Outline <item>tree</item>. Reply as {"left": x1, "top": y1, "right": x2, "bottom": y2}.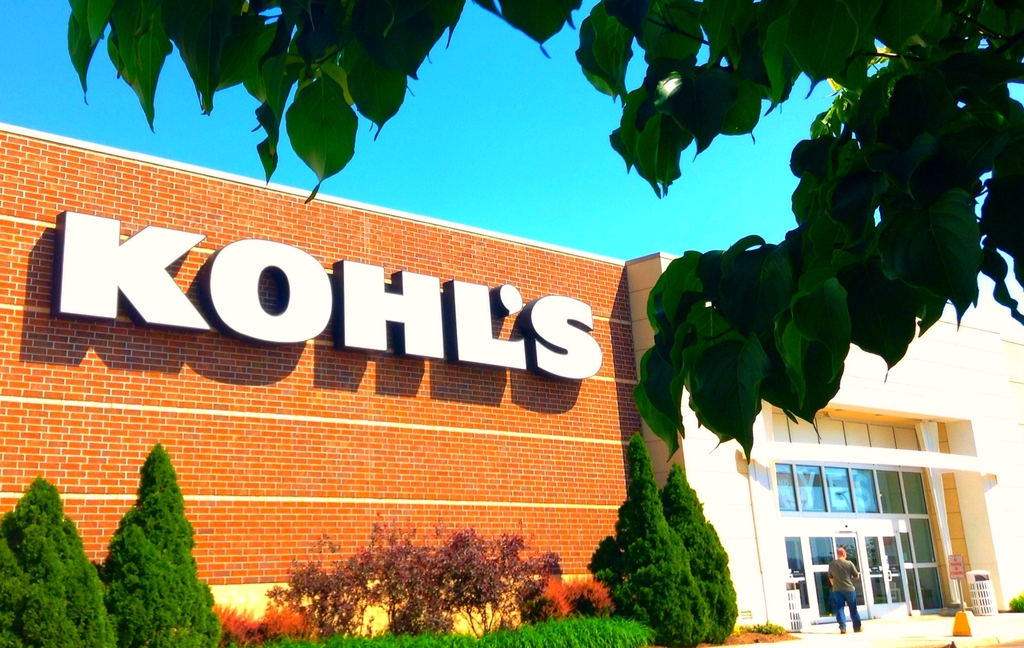
{"left": 110, "top": 442, "right": 219, "bottom": 647}.
